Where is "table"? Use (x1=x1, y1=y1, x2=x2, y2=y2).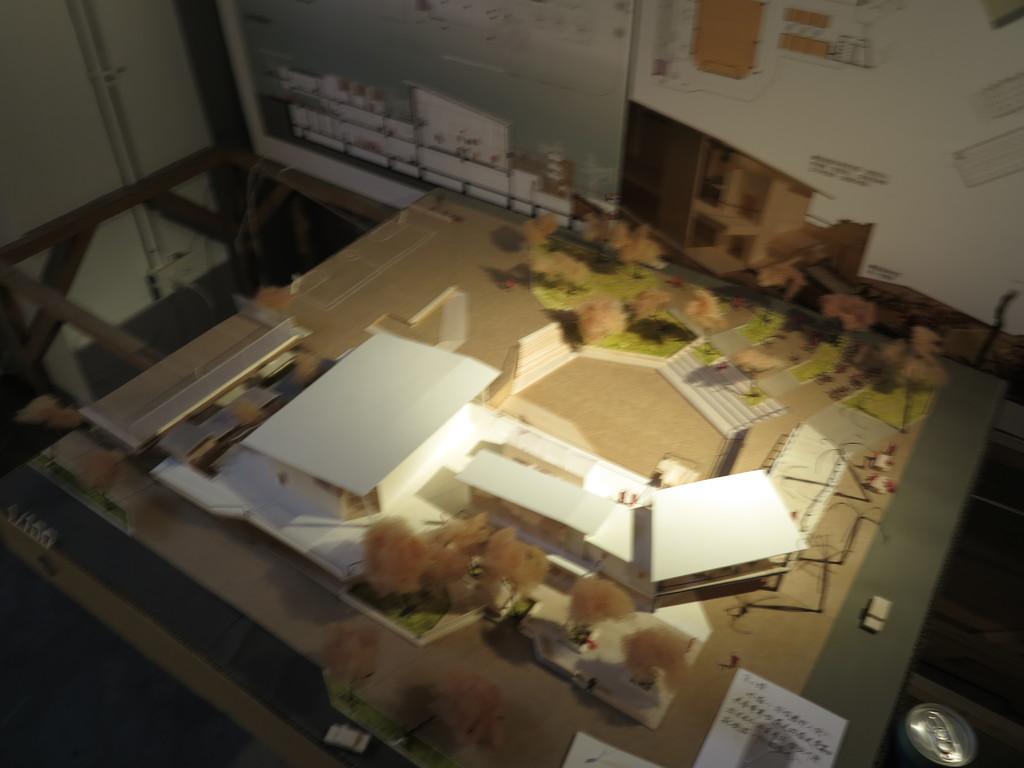
(x1=0, y1=179, x2=1015, y2=767).
